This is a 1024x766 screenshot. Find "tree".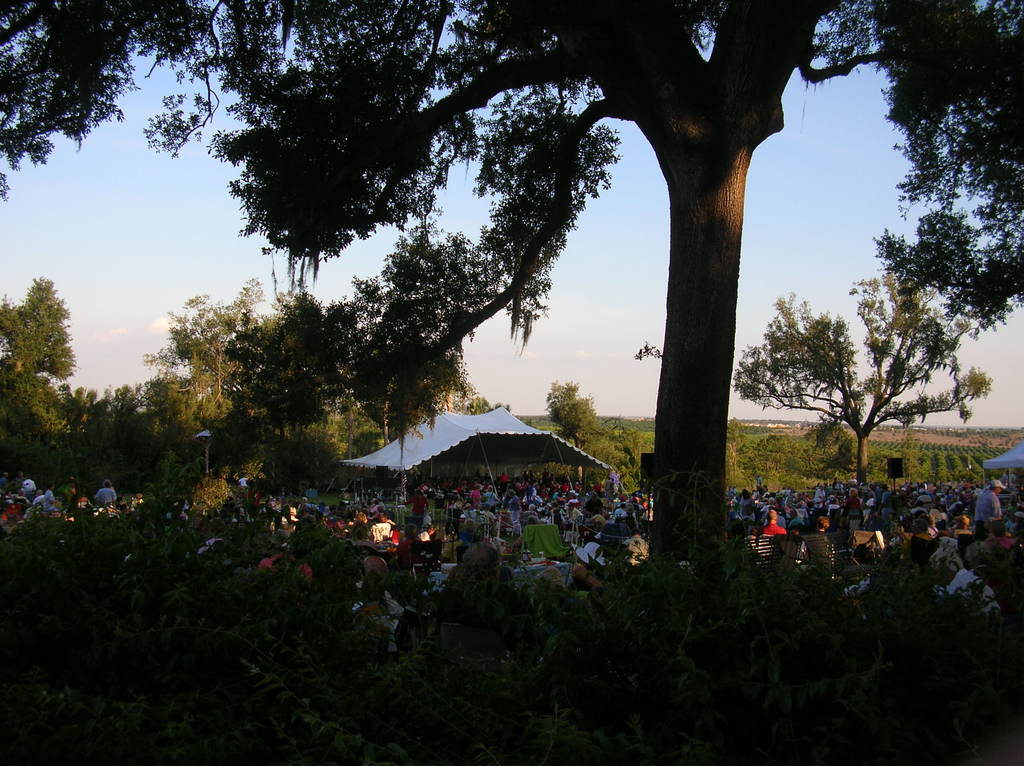
Bounding box: {"left": 737, "top": 267, "right": 996, "bottom": 480}.
